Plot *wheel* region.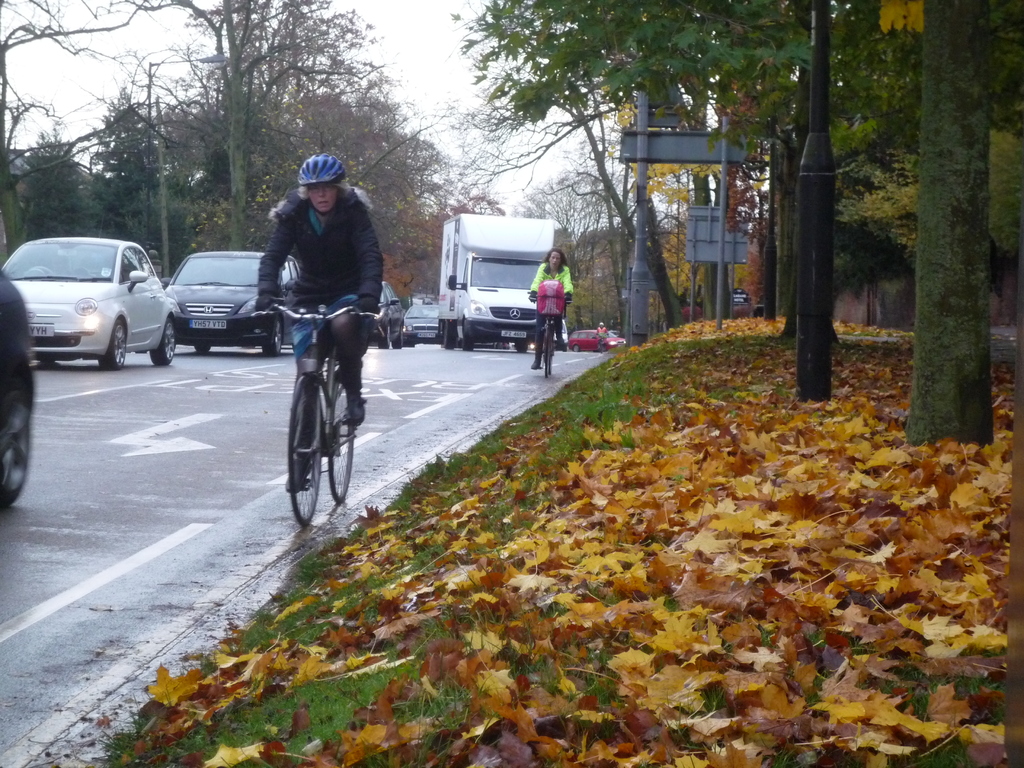
Plotted at {"x1": 0, "y1": 386, "x2": 30, "y2": 509}.
